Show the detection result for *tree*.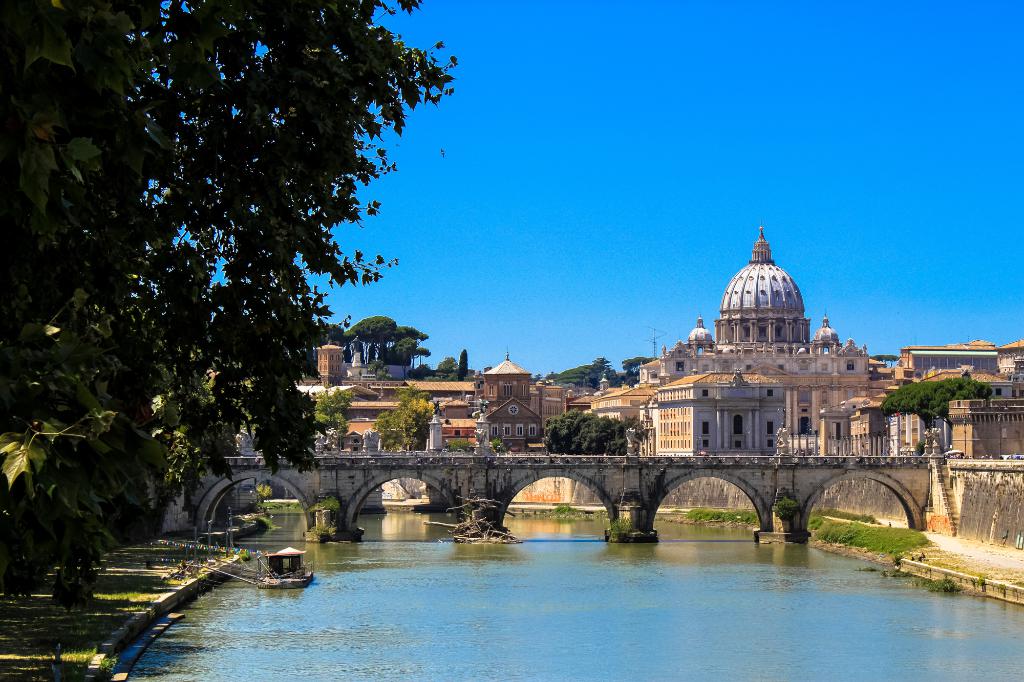
<bbox>597, 414, 650, 454</bbox>.
